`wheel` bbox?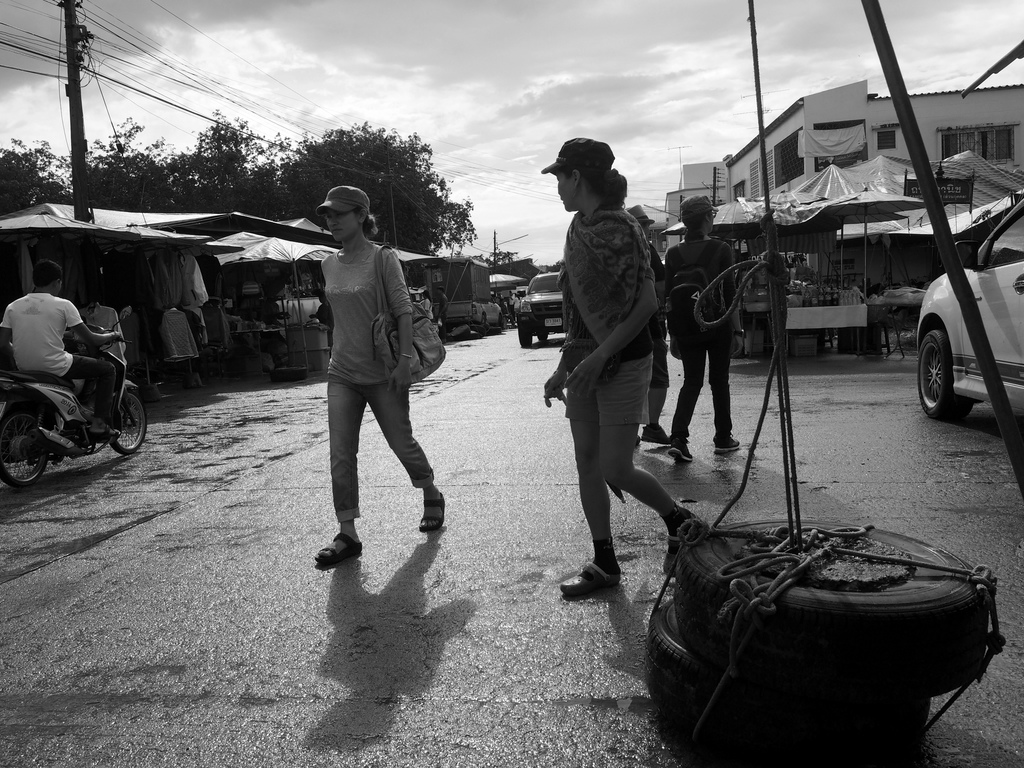
box=[671, 514, 997, 694]
